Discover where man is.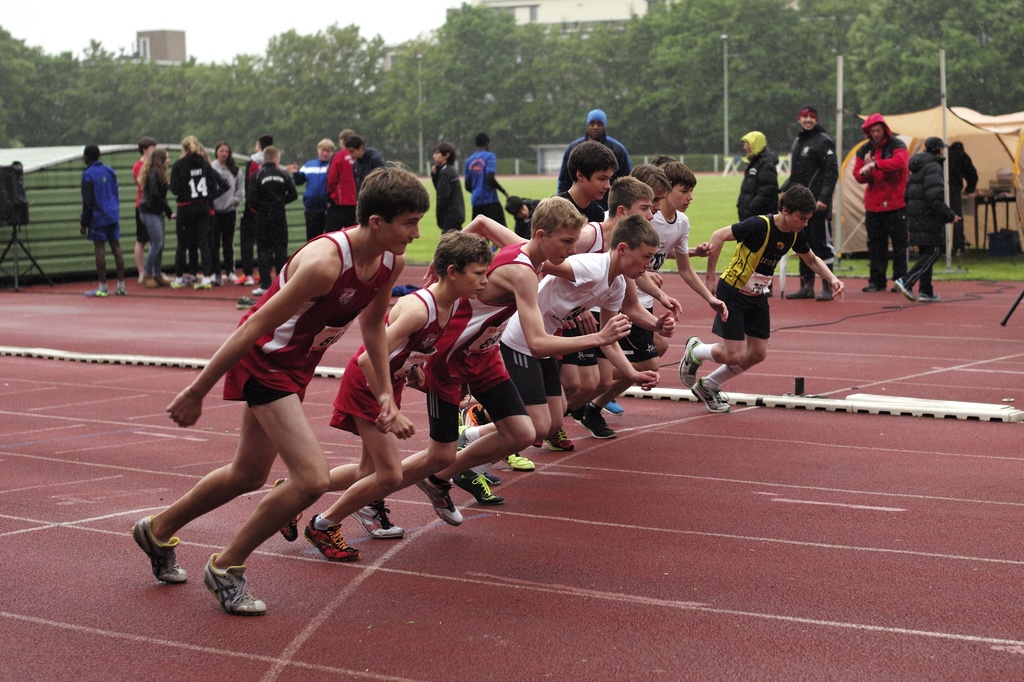
Discovered at bbox=[730, 134, 787, 241].
